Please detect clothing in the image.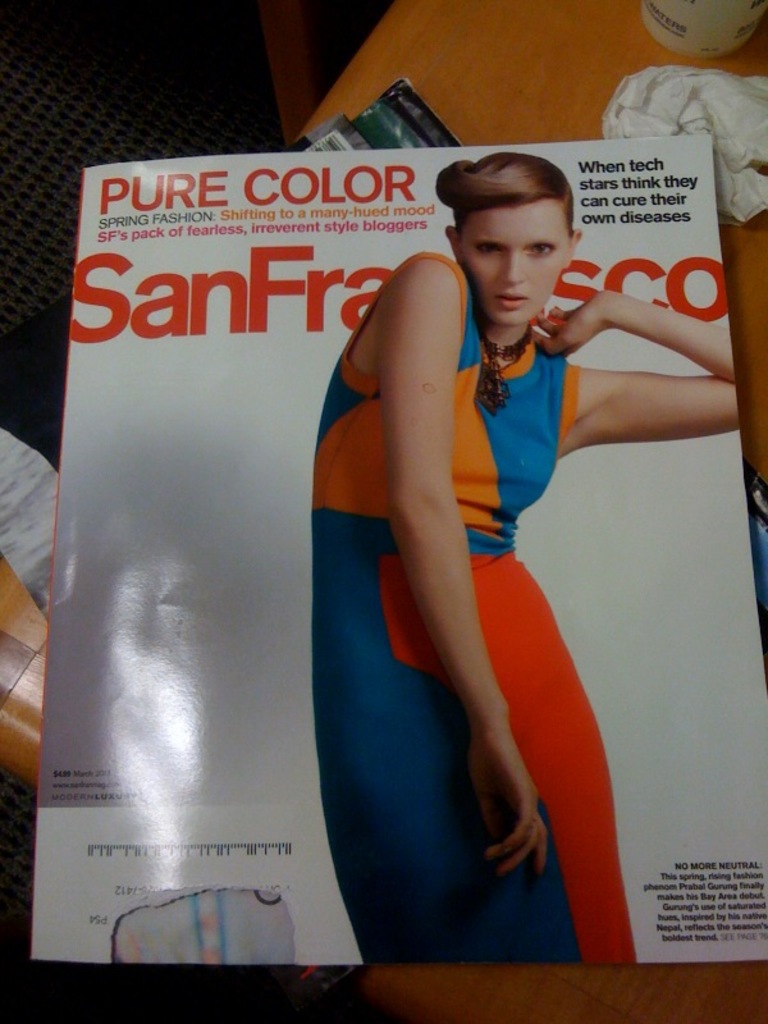
bbox(326, 256, 644, 914).
